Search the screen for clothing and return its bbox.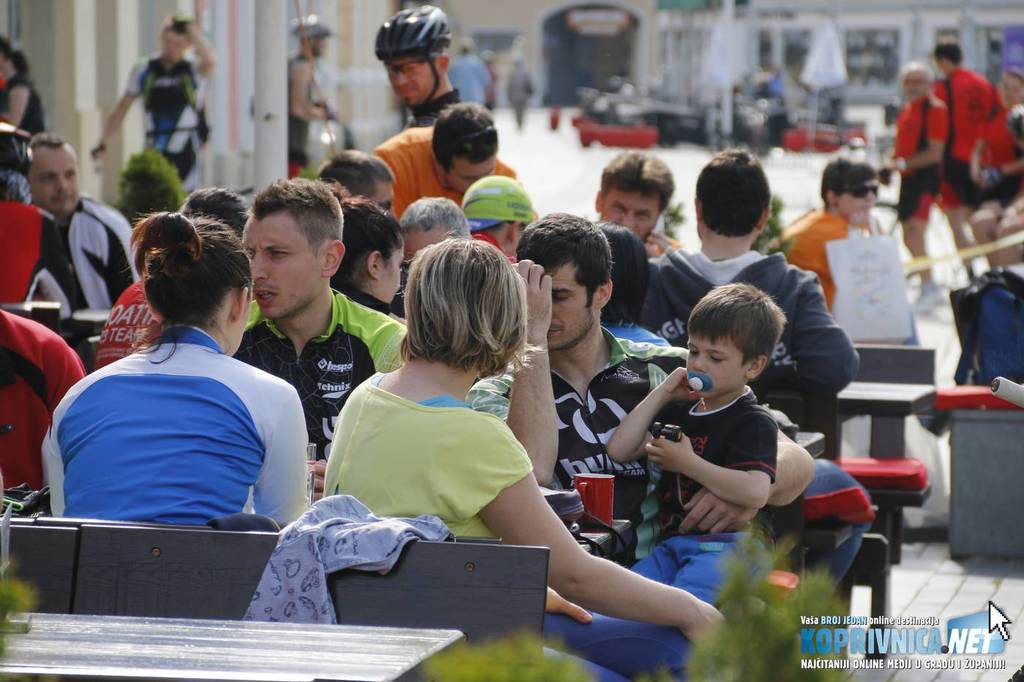
Found: region(252, 56, 312, 173).
